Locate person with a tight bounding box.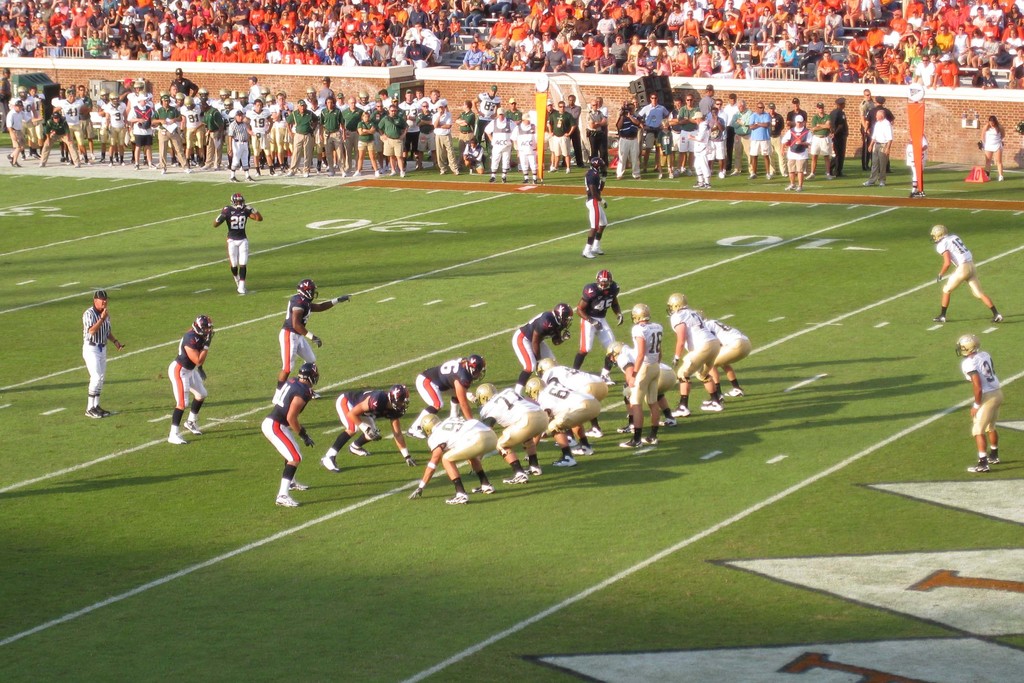
[left=259, top=361, right=312, bottom=512].
